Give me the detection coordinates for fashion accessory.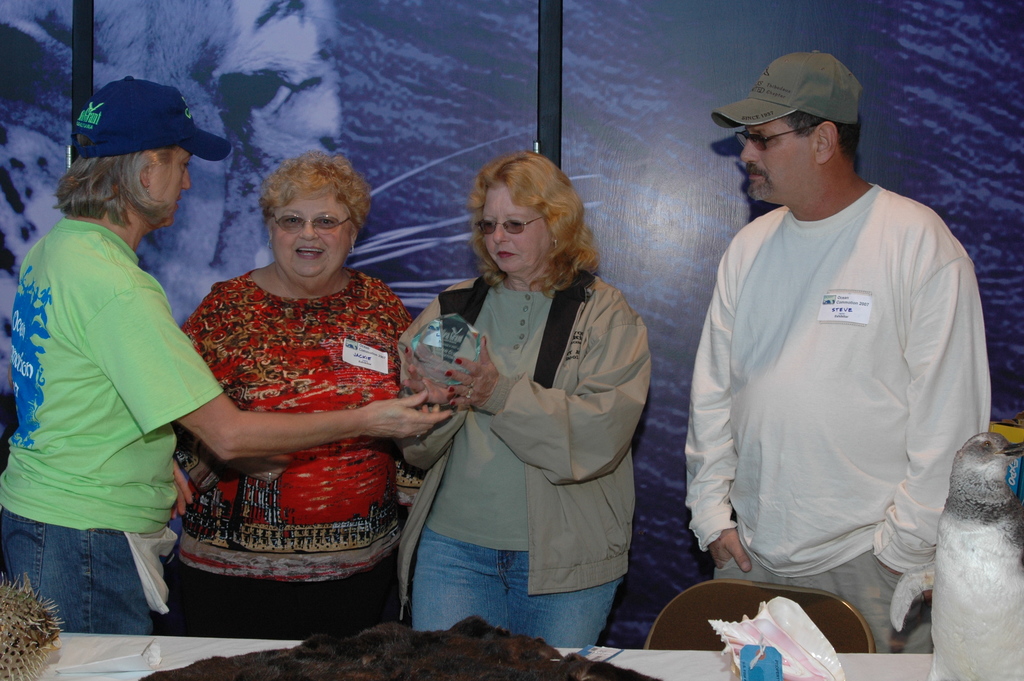
bbox(713, 52, 867, 126).
